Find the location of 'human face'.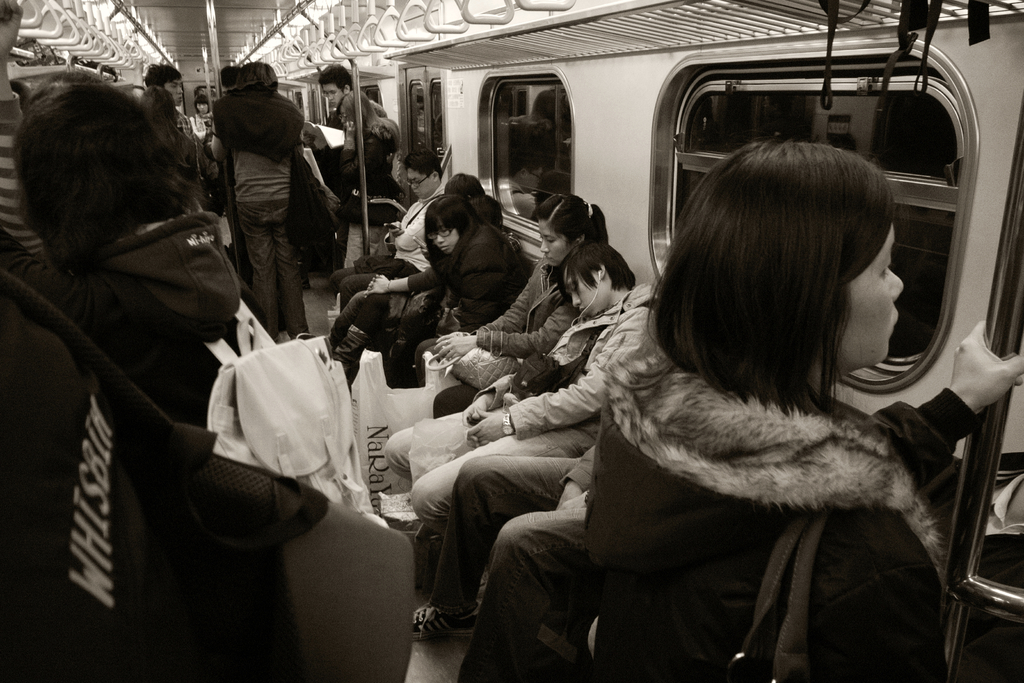
Location: x1=323 y1=85 x2=346 y2=110.
